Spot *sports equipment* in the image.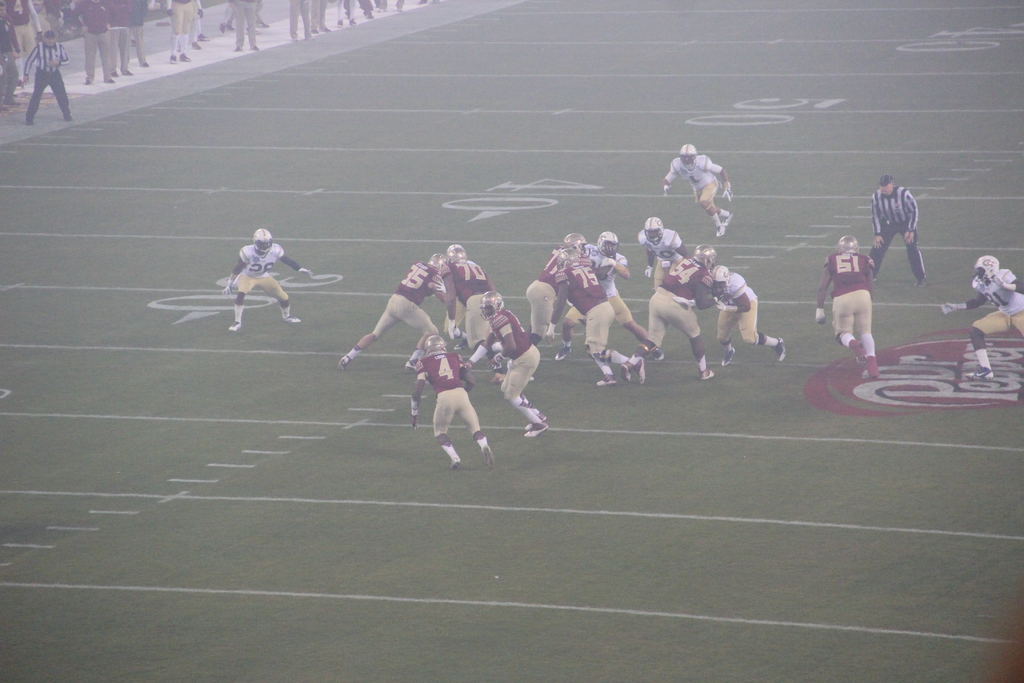
*sports equipment* found at left=642, top=220, right=667, bottom=245.
